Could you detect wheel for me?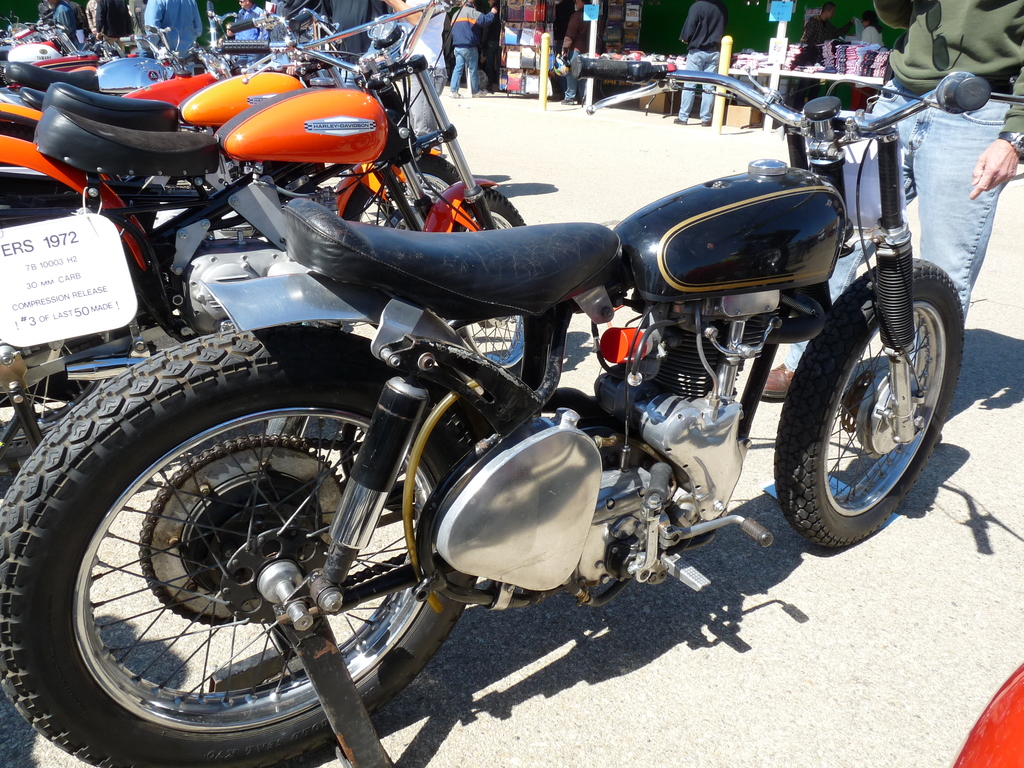
Detection result: <bbox>452, 192, 543, 367</bbox>.
